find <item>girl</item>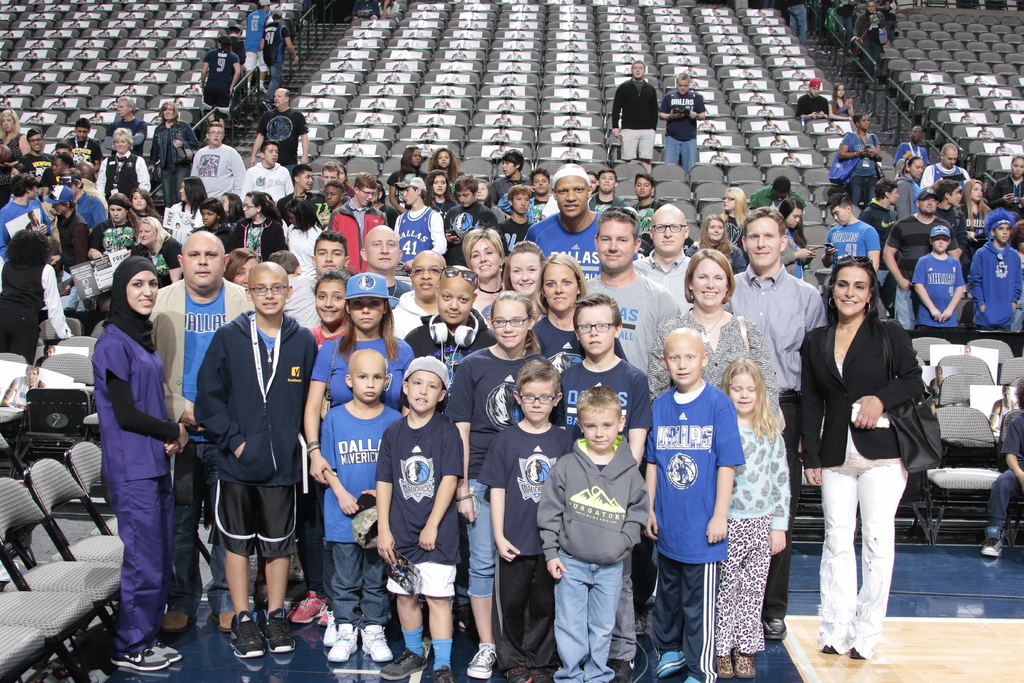
select_region(828, 81, 854, 120)
